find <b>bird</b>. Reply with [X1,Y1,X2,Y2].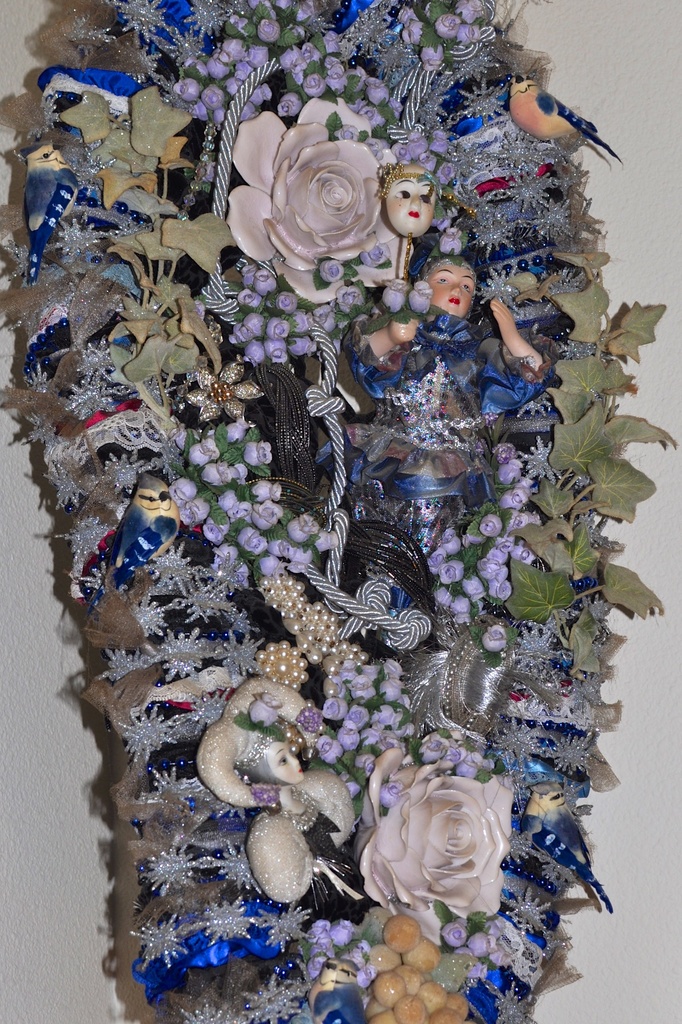
[5,129,93,285].
